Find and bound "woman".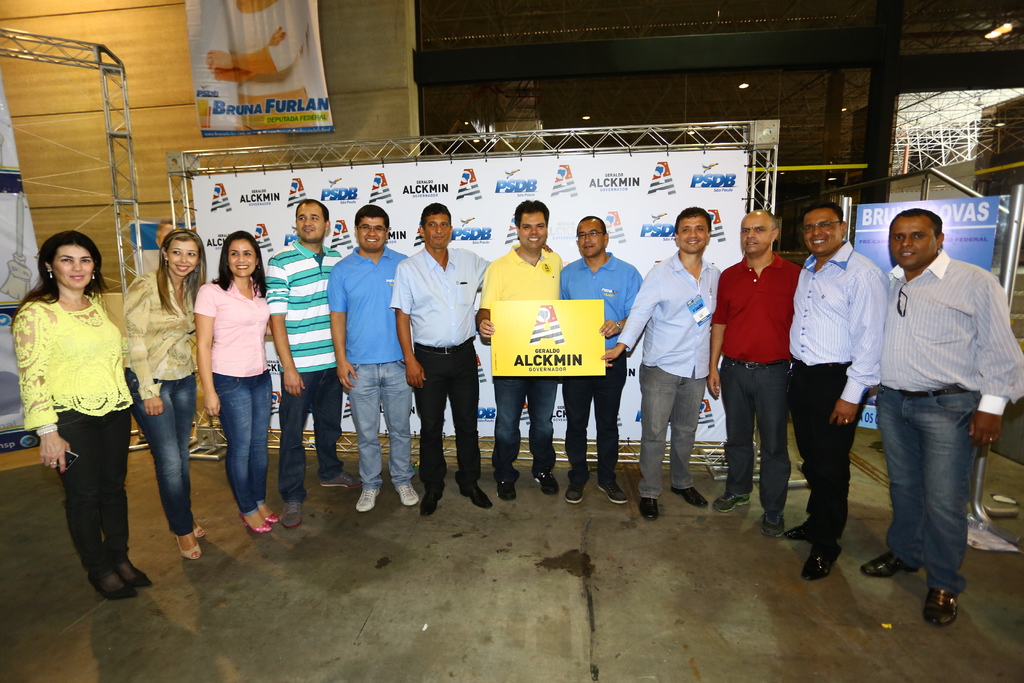
Bound: 21 220 149 605.
